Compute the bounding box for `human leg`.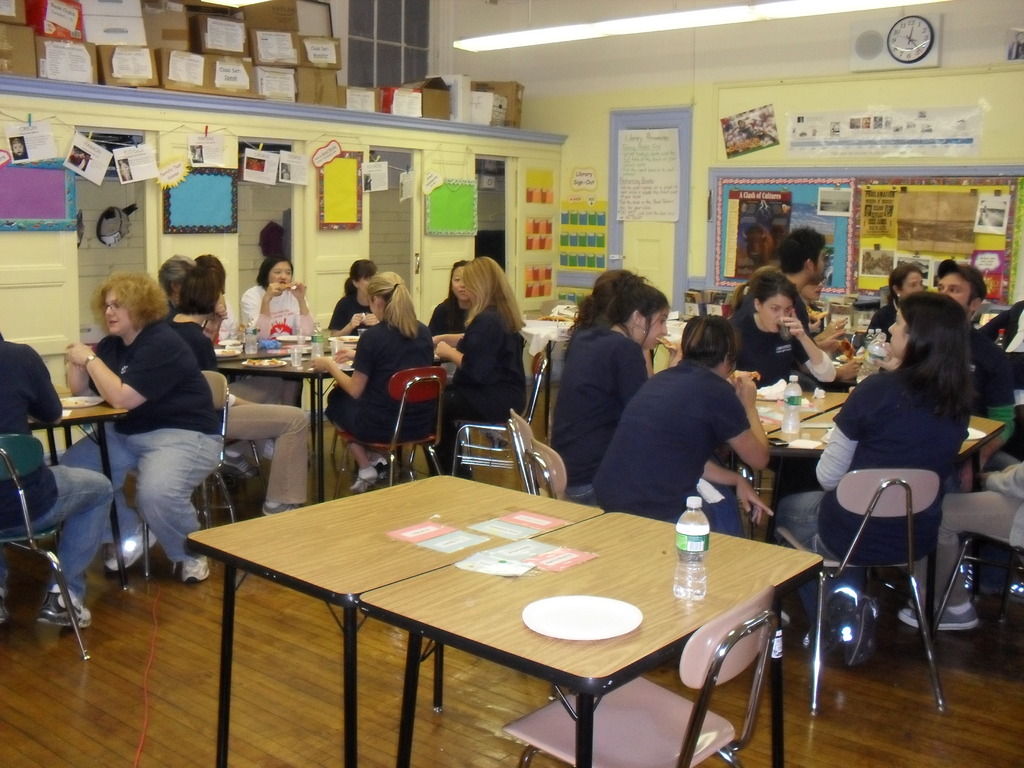
898, 491, 1019, 630.
